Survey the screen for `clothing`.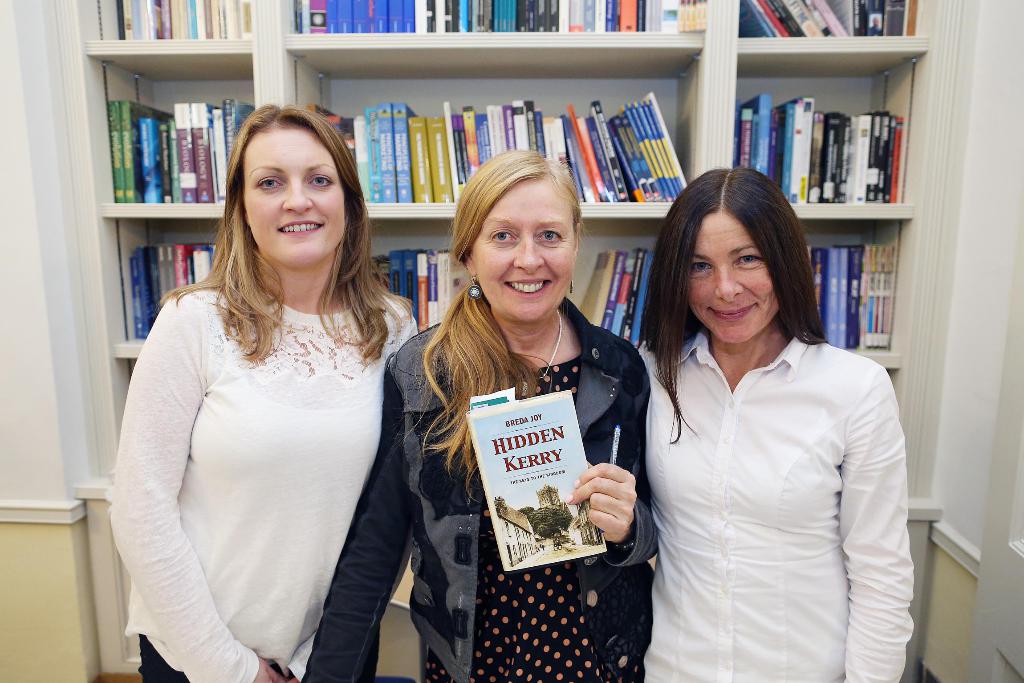
Survey found: locate(628, 265, 924, 670).
